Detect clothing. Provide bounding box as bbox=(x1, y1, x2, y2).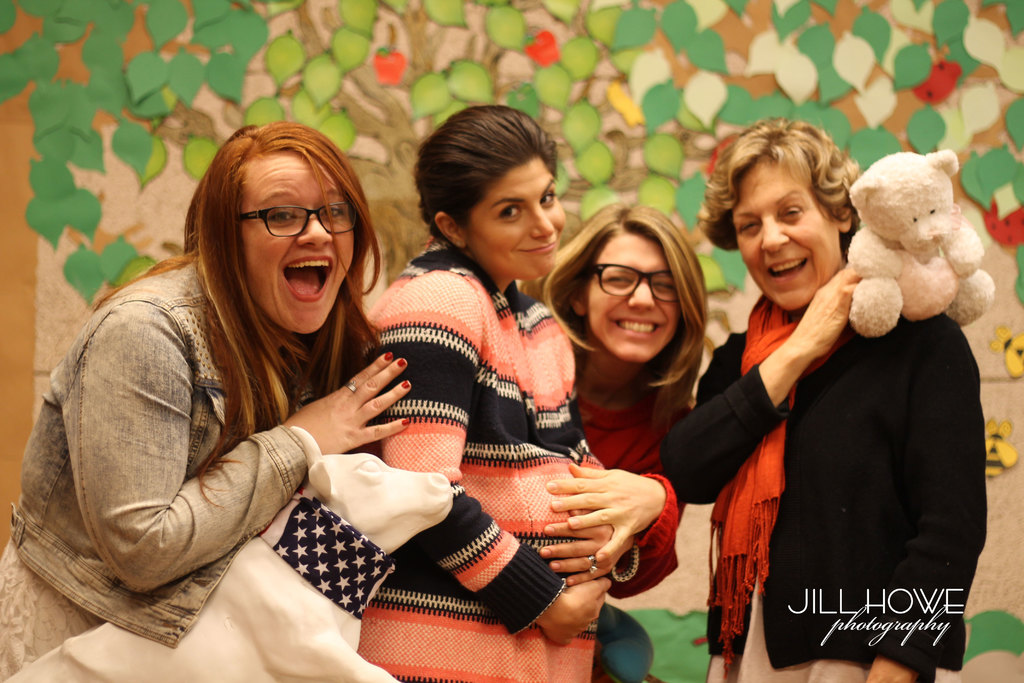
bbox=(655, 265, 989, 682).
